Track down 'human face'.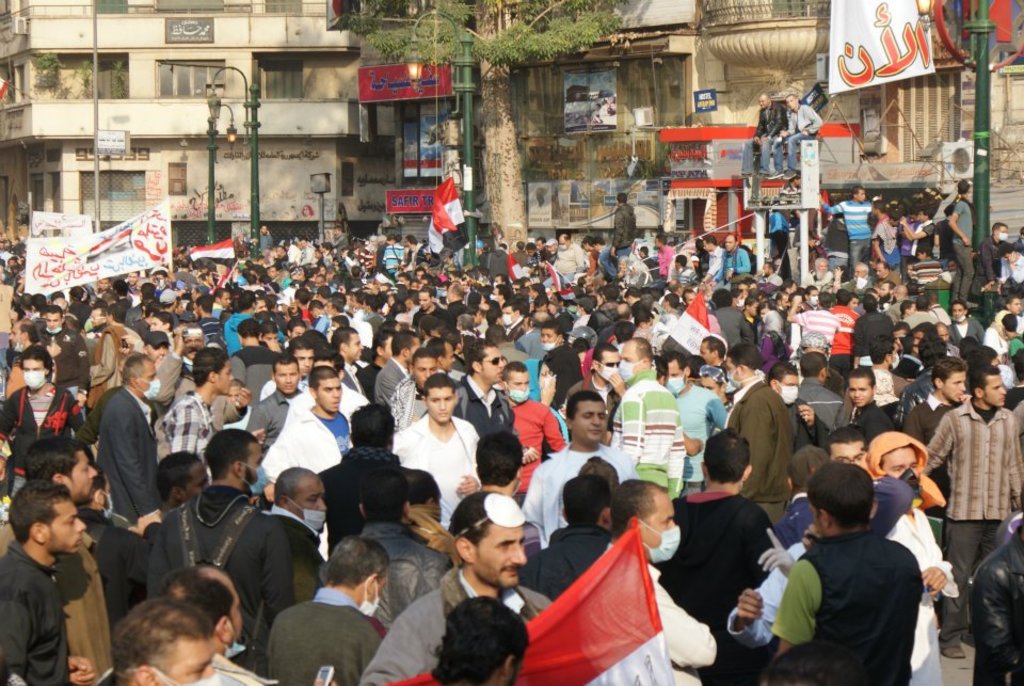
Tracked to bbox(69, 450, 96, 498).
